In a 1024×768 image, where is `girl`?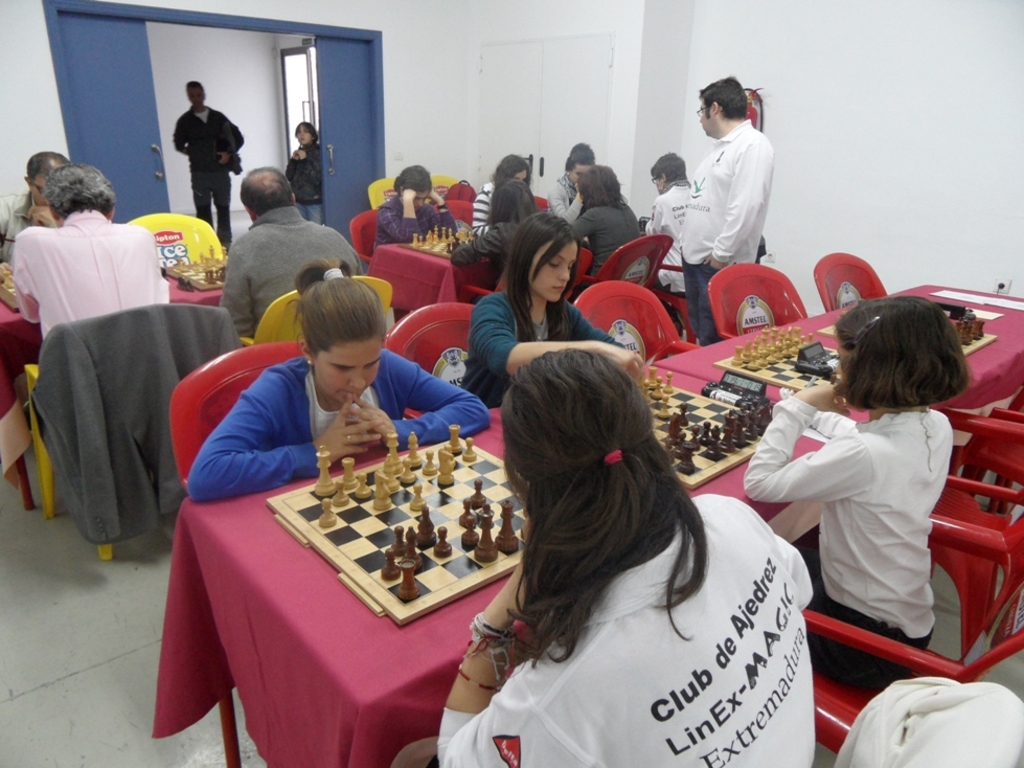
(left=462, top=210, right=650, bottom=408).
